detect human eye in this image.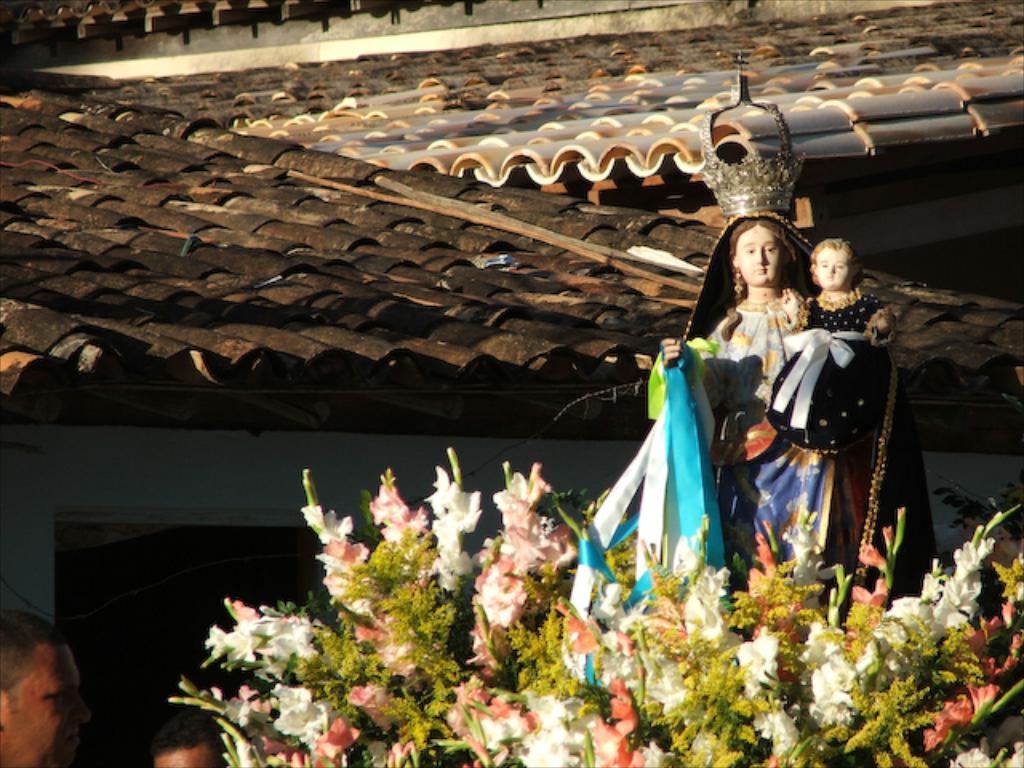
Detection: {"left": 826, "top": 270, "right": 827, "bottom": 272}.
